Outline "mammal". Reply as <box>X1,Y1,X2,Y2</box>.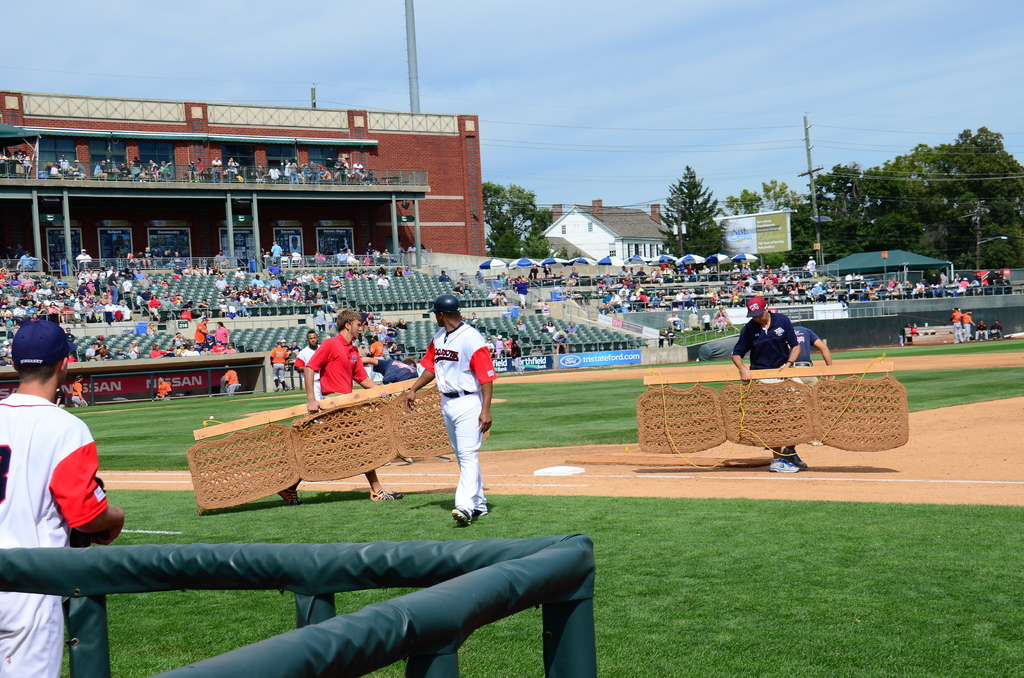
<box>568,323,577,335</box>.
